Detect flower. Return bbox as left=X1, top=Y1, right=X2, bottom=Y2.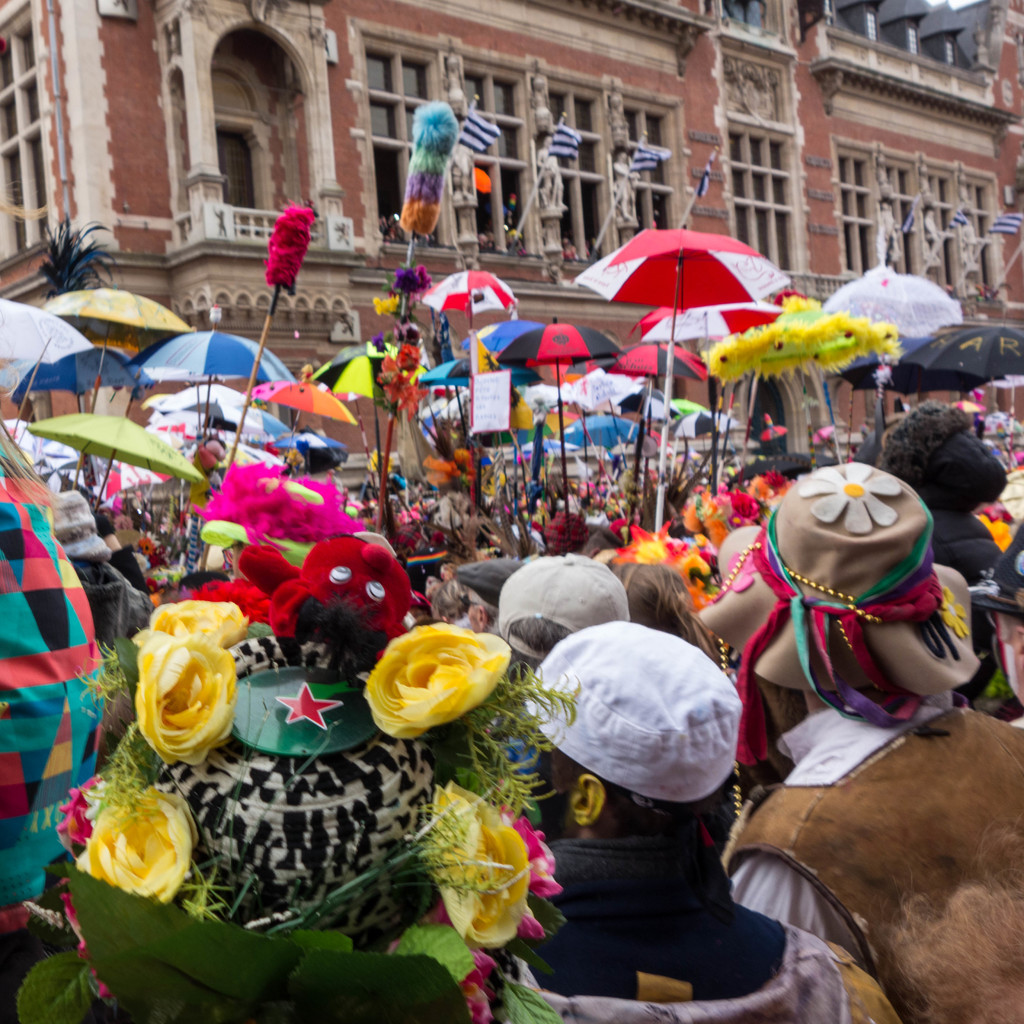
left=779, top=291, right=824, bottom=310.
